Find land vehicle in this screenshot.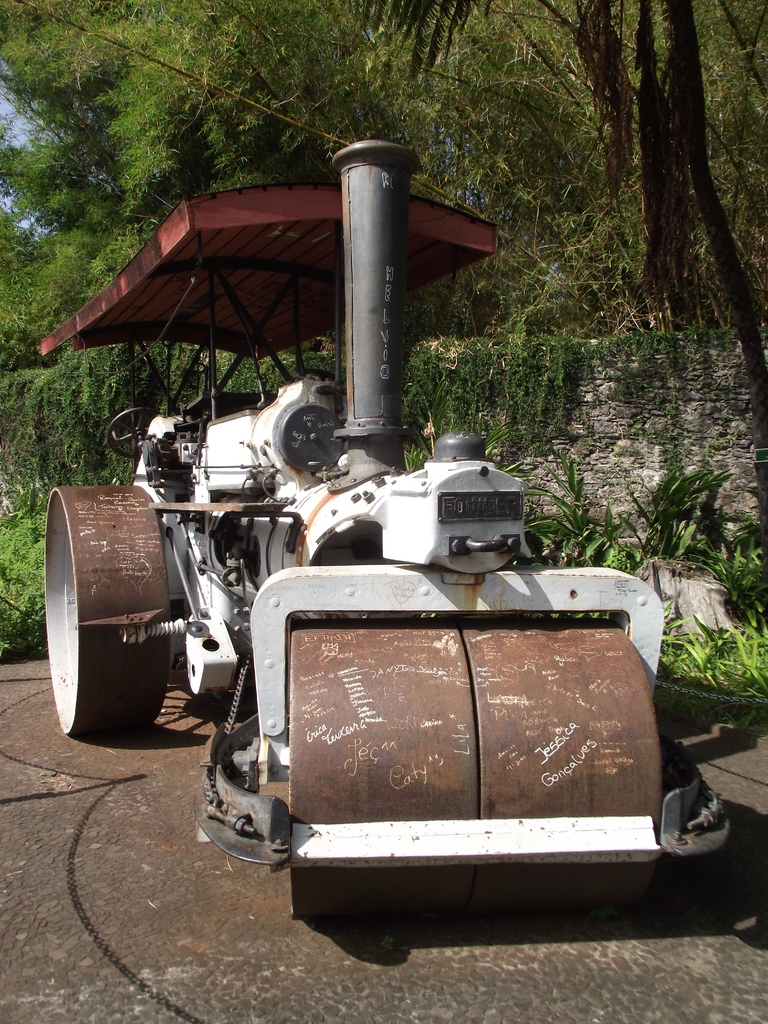
The bounding box for land vehicle is locate(115, 353, 747, 943).
